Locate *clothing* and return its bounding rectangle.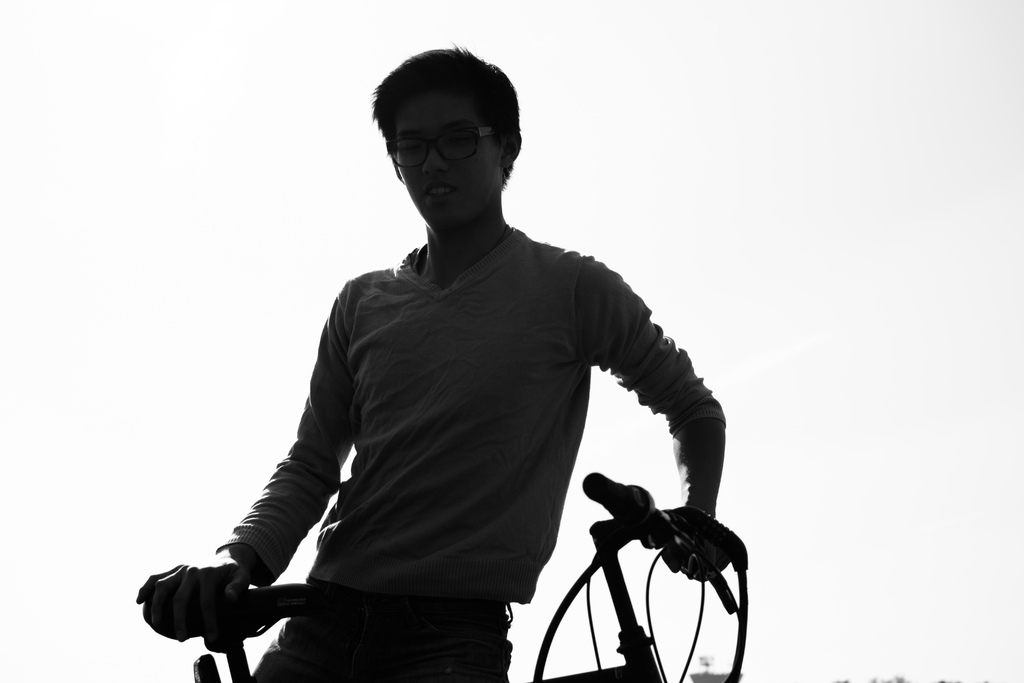
left=194, top=196, right=744, bottom=673.
